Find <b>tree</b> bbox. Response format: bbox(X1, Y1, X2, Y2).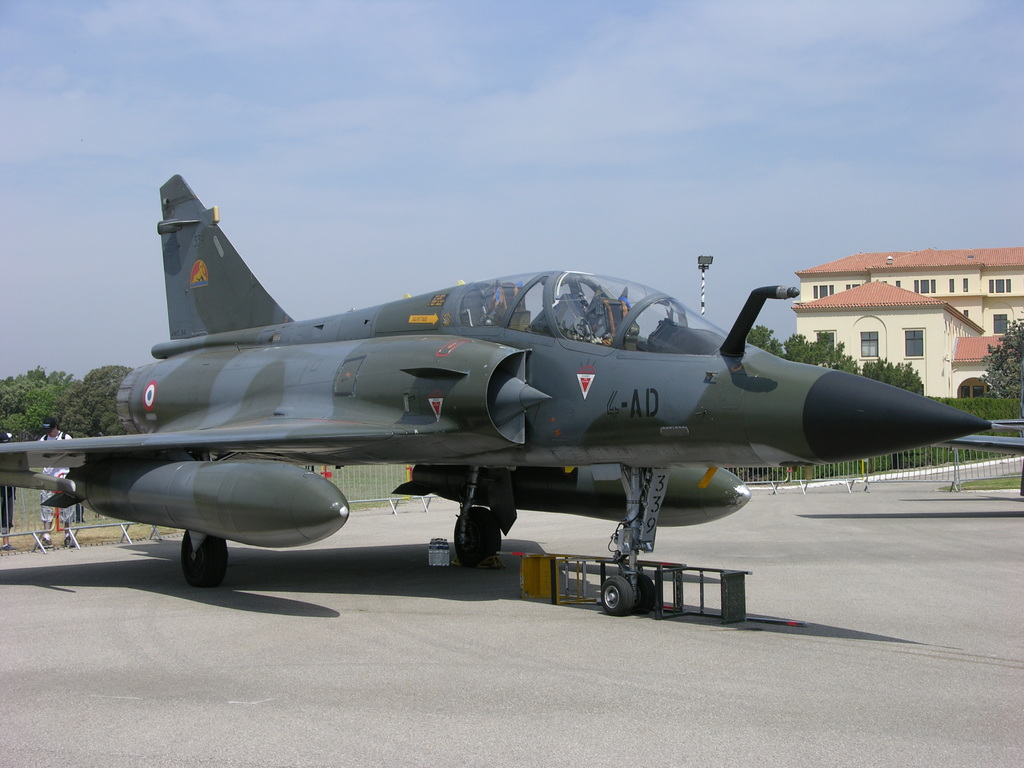
bbox(977, 307, 1023, 394).
